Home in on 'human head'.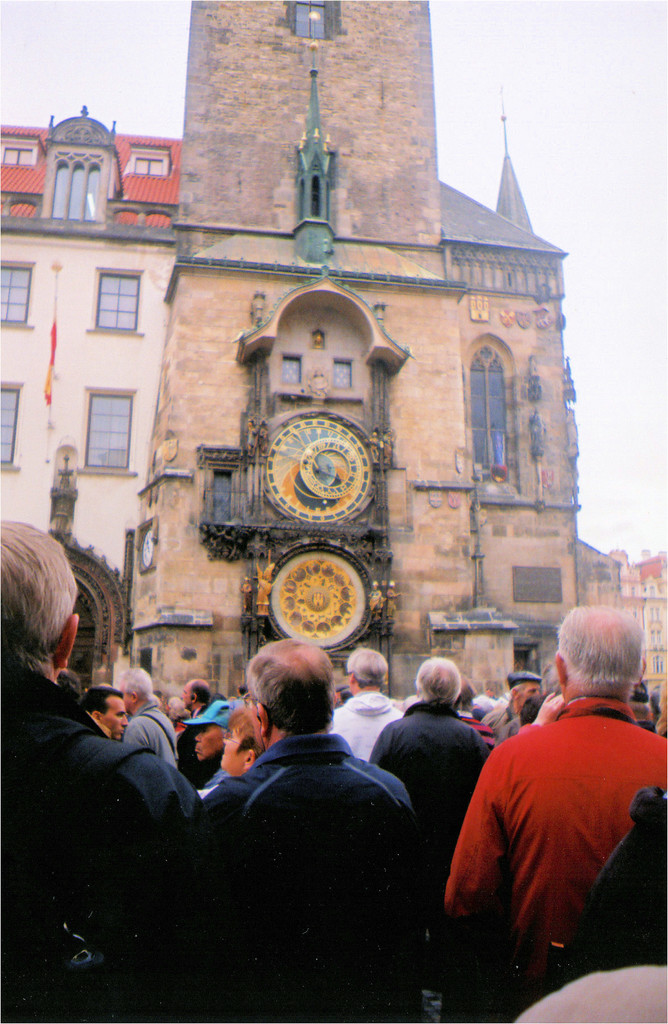
Homed in at <box>521,697,540,719</box>.
